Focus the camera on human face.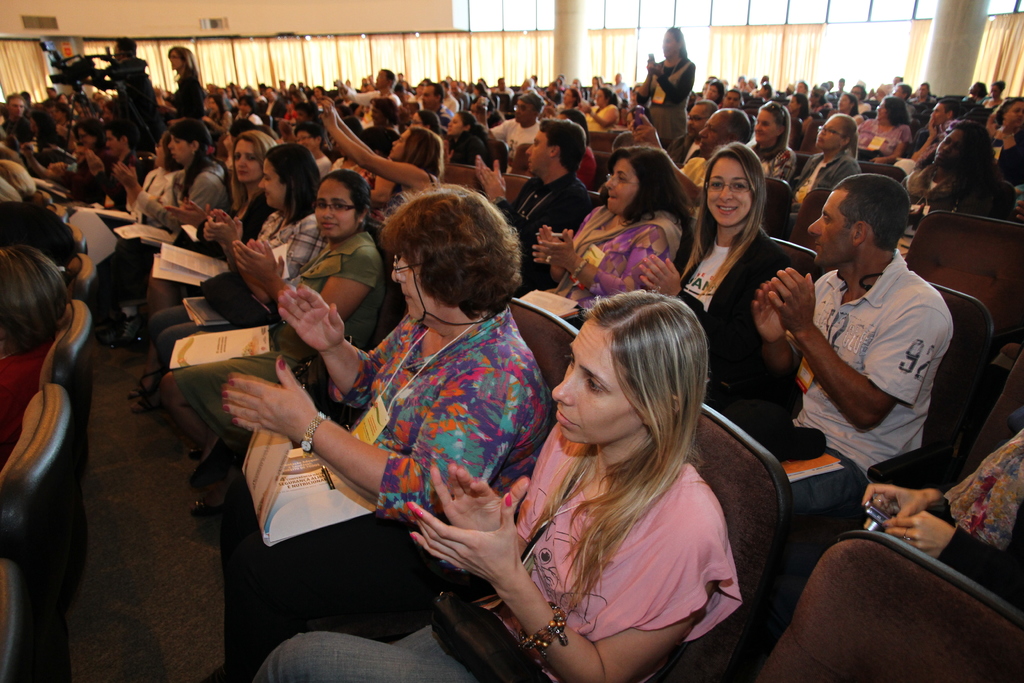
Focus region: (874,103,886,124).
